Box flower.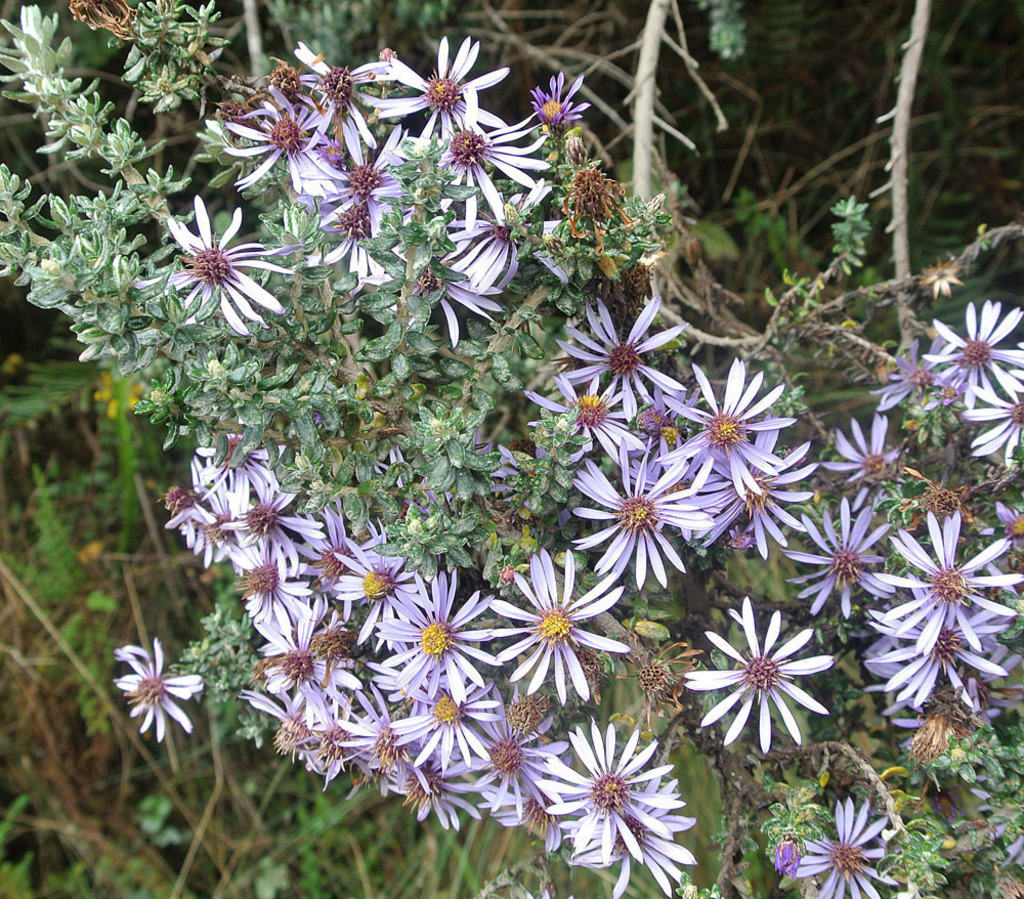
select_region(779, 494, 892, 615).
